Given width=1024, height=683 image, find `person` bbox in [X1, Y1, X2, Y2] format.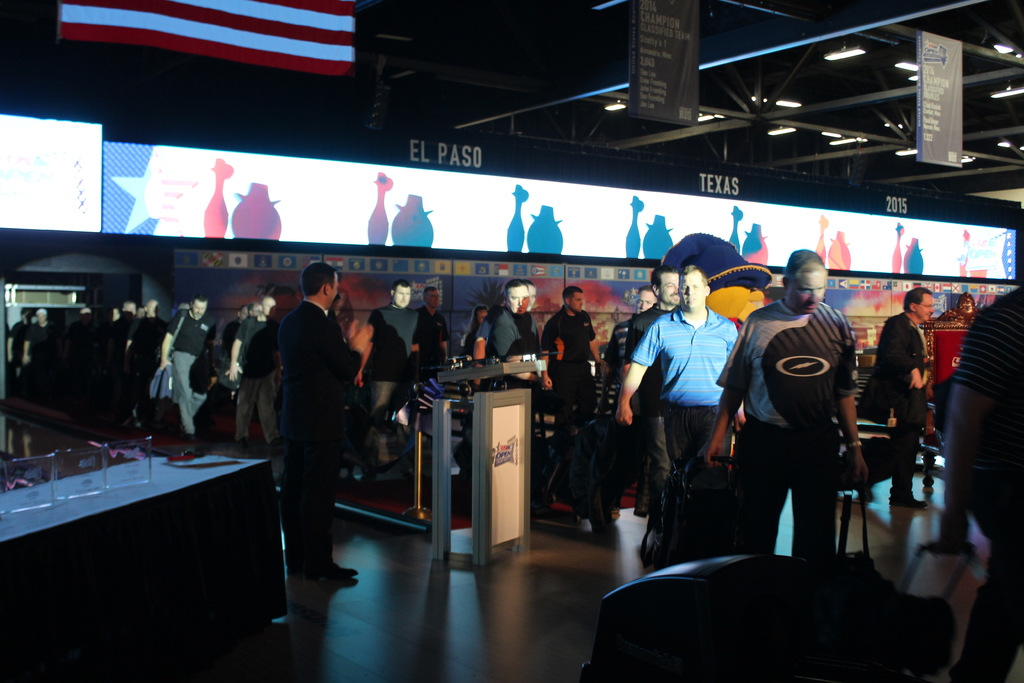
[276, 253, 377, 596].
